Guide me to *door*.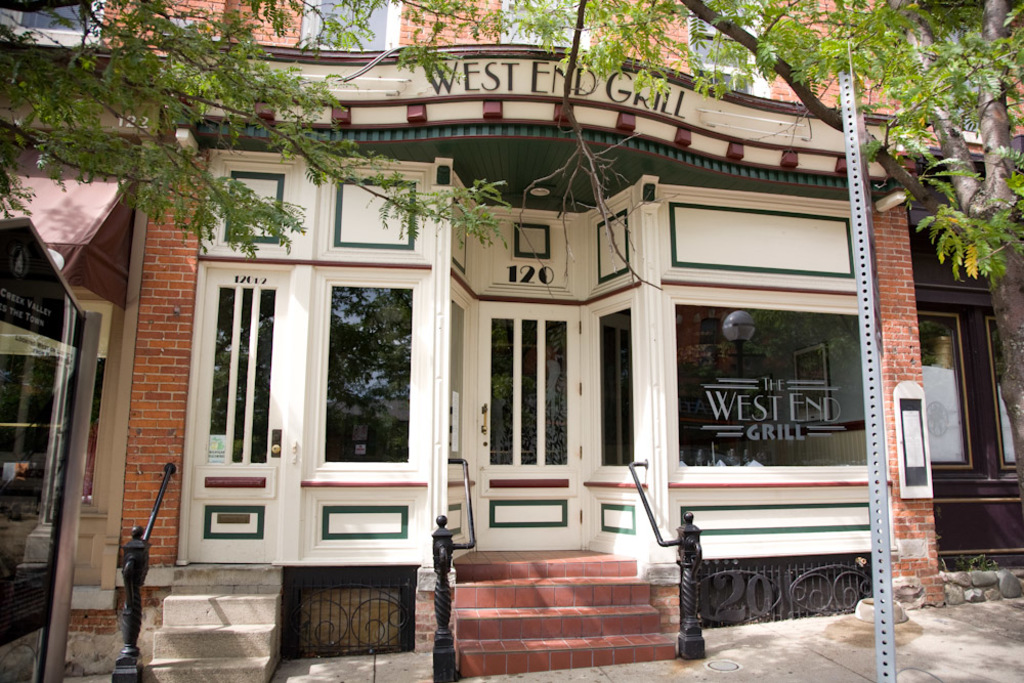
Guidance: x1=478, y1=298, x2=580, y2=548.
